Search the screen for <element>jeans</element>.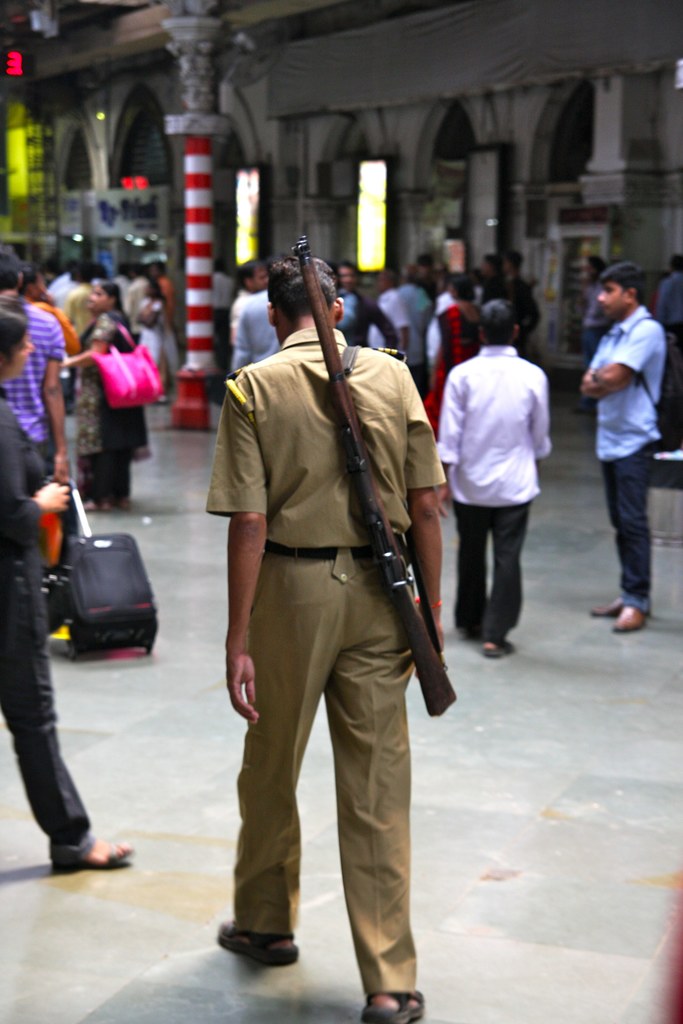
Found at x1=1 y1=557 x2=99 y2=863.
